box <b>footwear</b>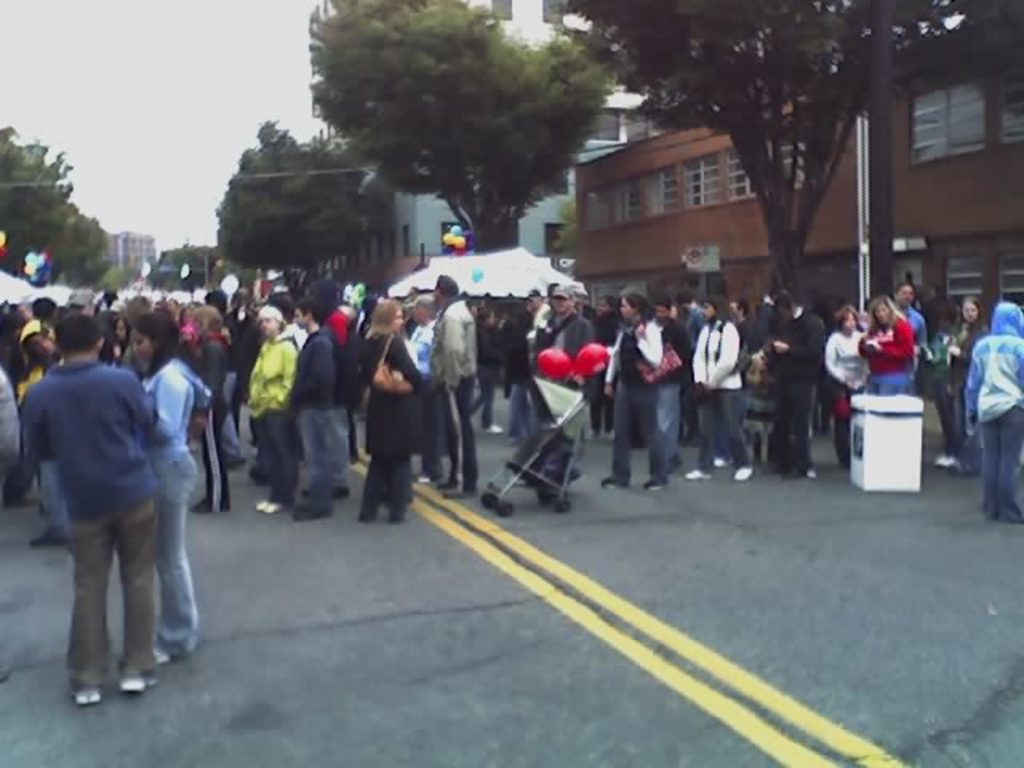
[736,466,747,478]
